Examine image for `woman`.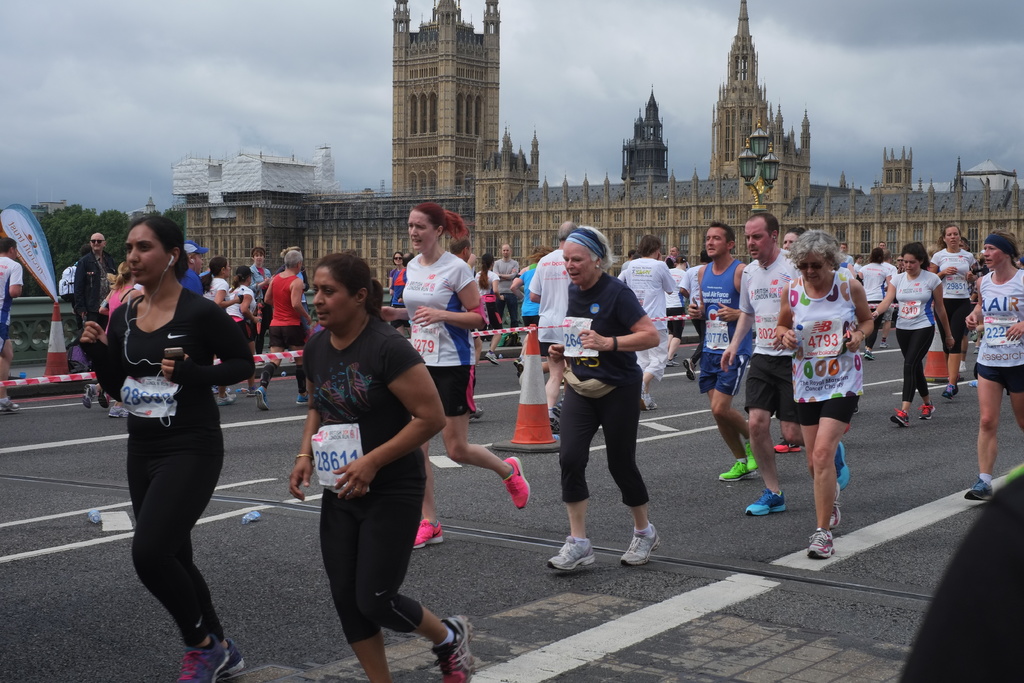
Examination result: <region>249, 245, 274, 352</region>.
